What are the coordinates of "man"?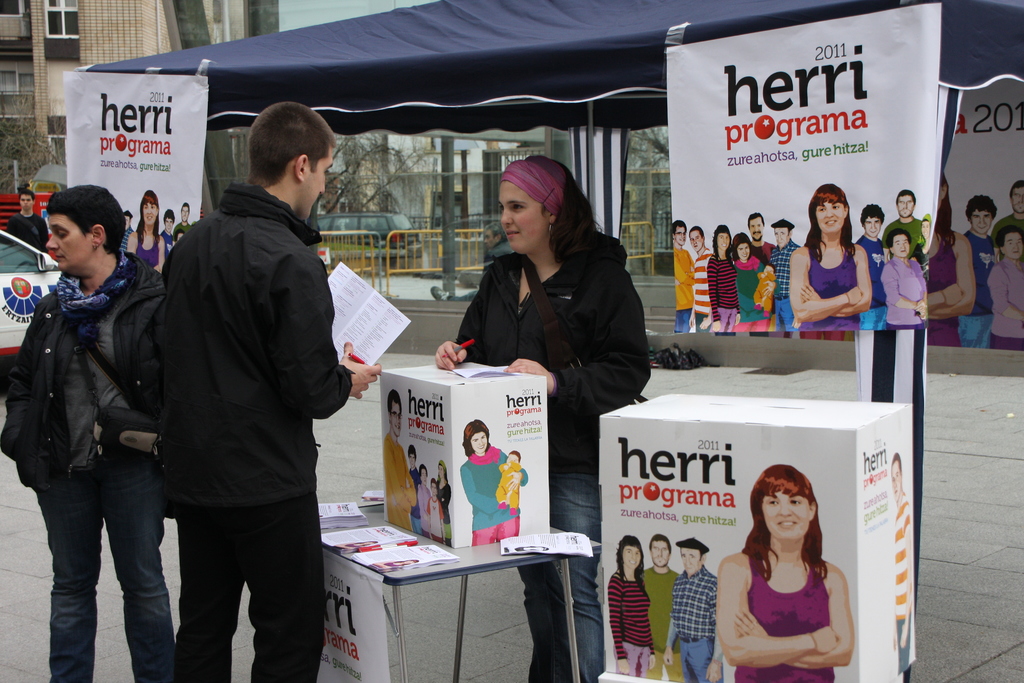
bbox(384, 392, 420, 541).
